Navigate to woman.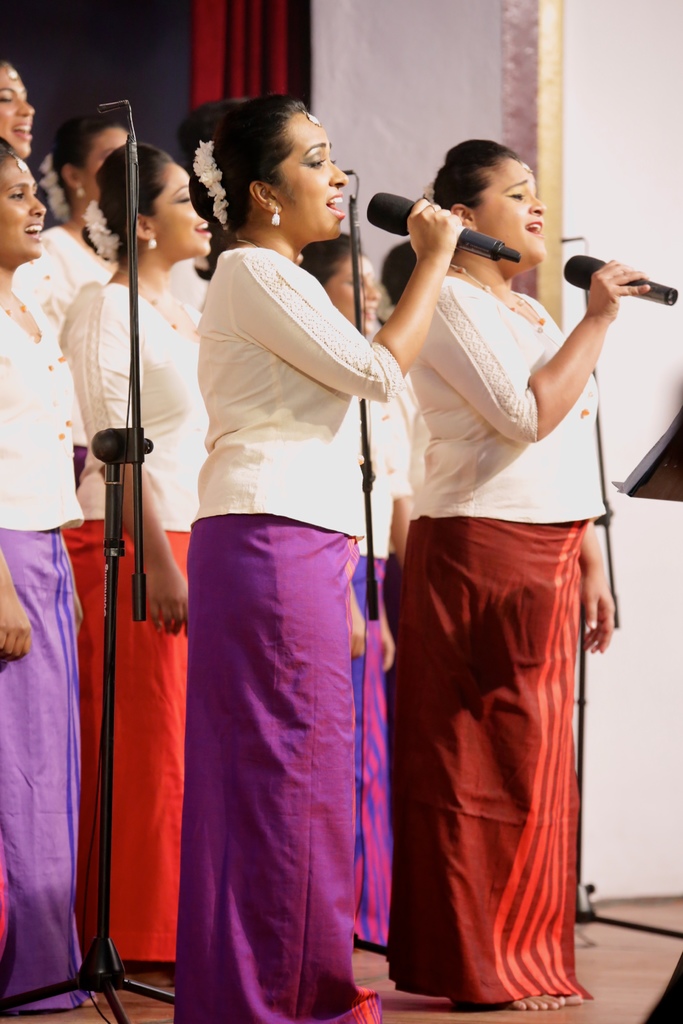
Navigation target: crop(0, 53, 36, 154).
